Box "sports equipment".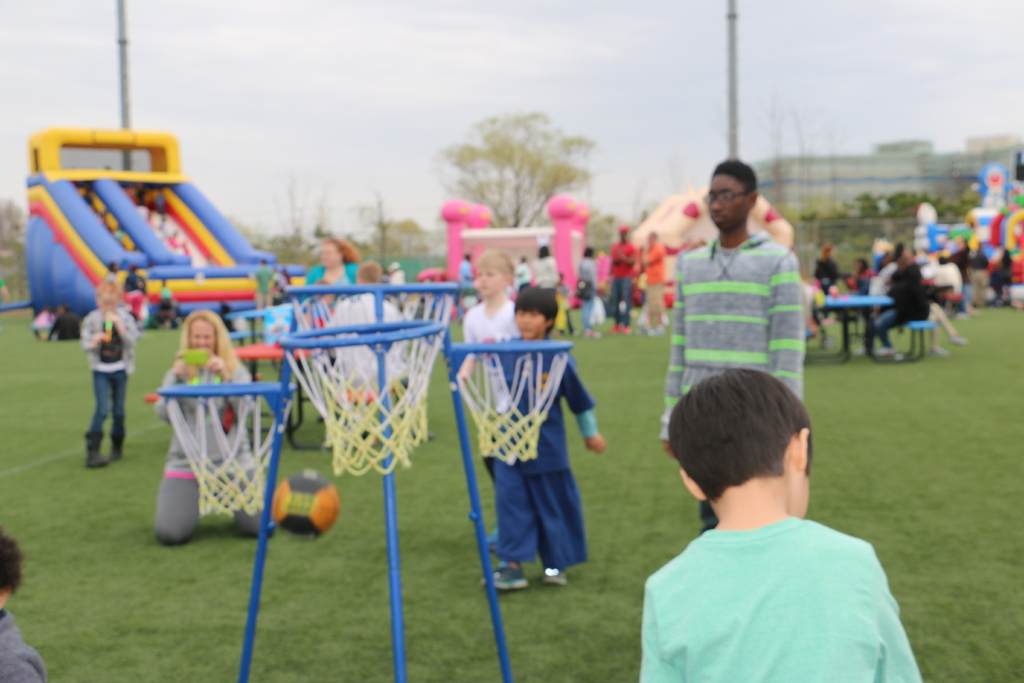
(455, 336, 579, 467).
